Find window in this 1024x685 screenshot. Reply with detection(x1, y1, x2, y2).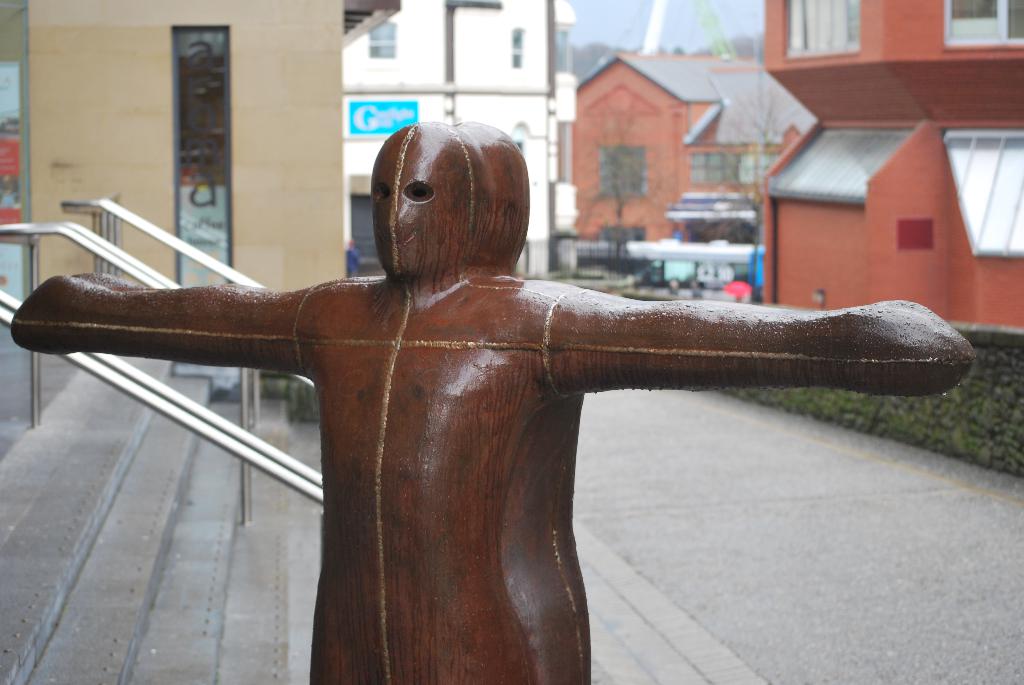
detection(596, 144, 648, 198).
